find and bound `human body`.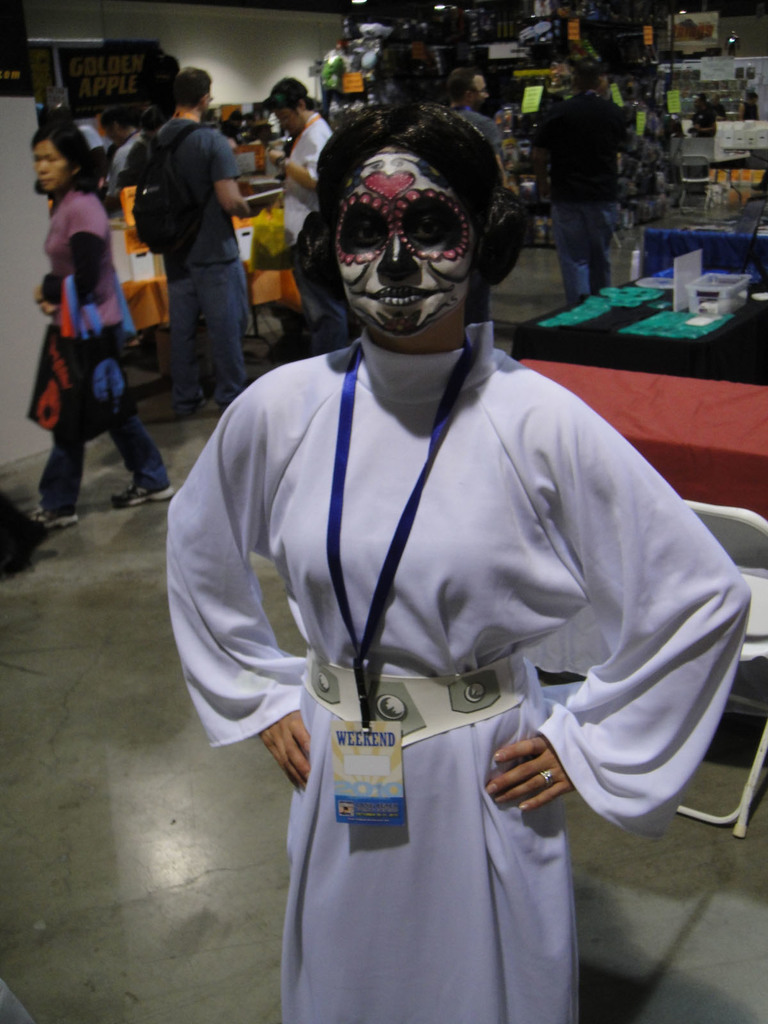
Bound: [262,79,338,347].
